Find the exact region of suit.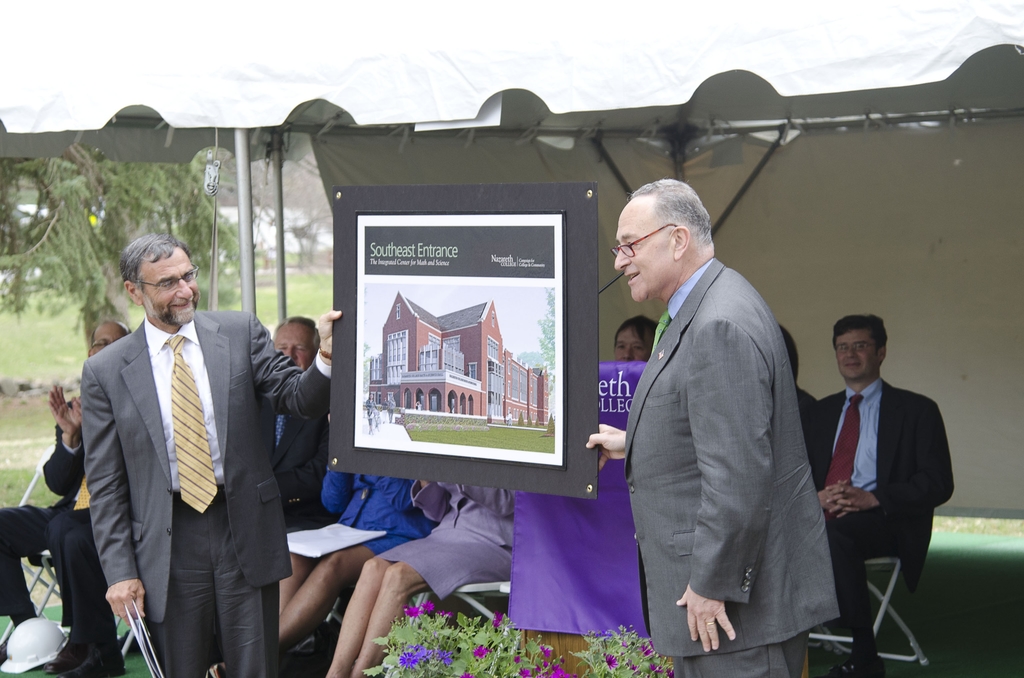
Exact region: crop(618, 259, 840, 677).
